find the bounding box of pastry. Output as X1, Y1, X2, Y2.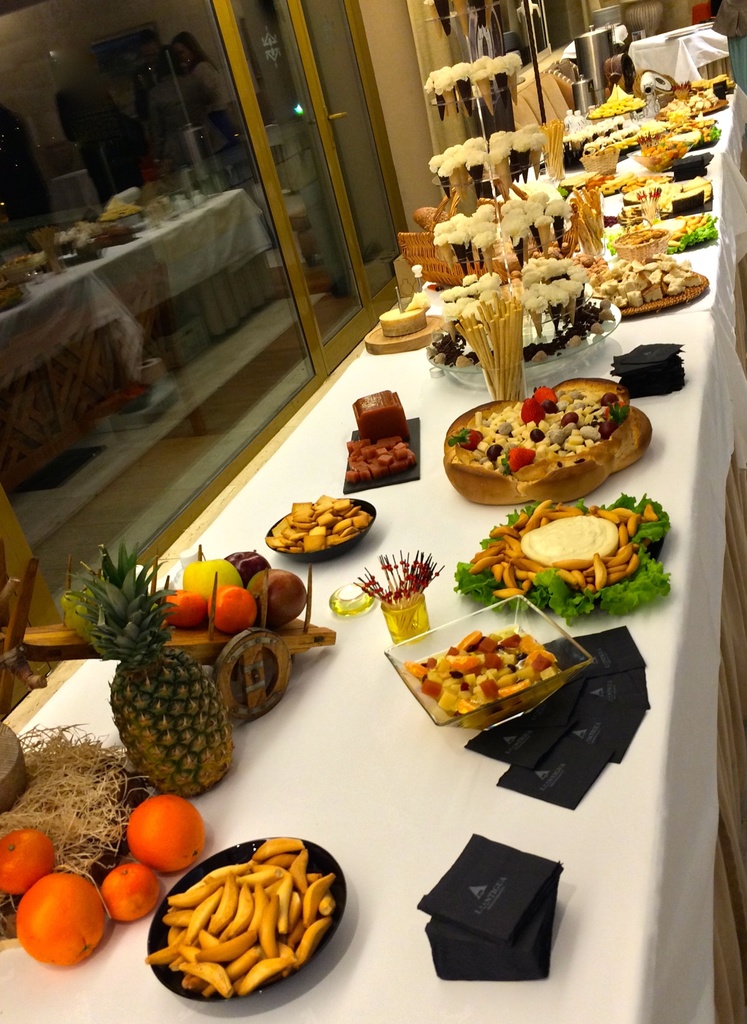
442, 385, 643, 501.
